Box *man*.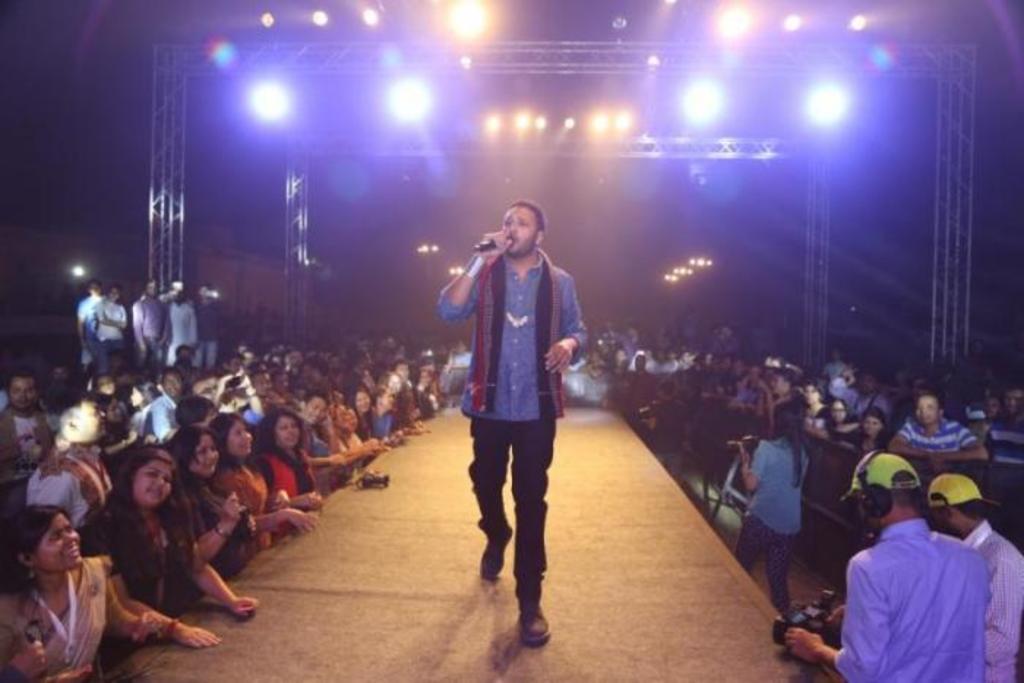
rect(432, 200, 585, 642).
